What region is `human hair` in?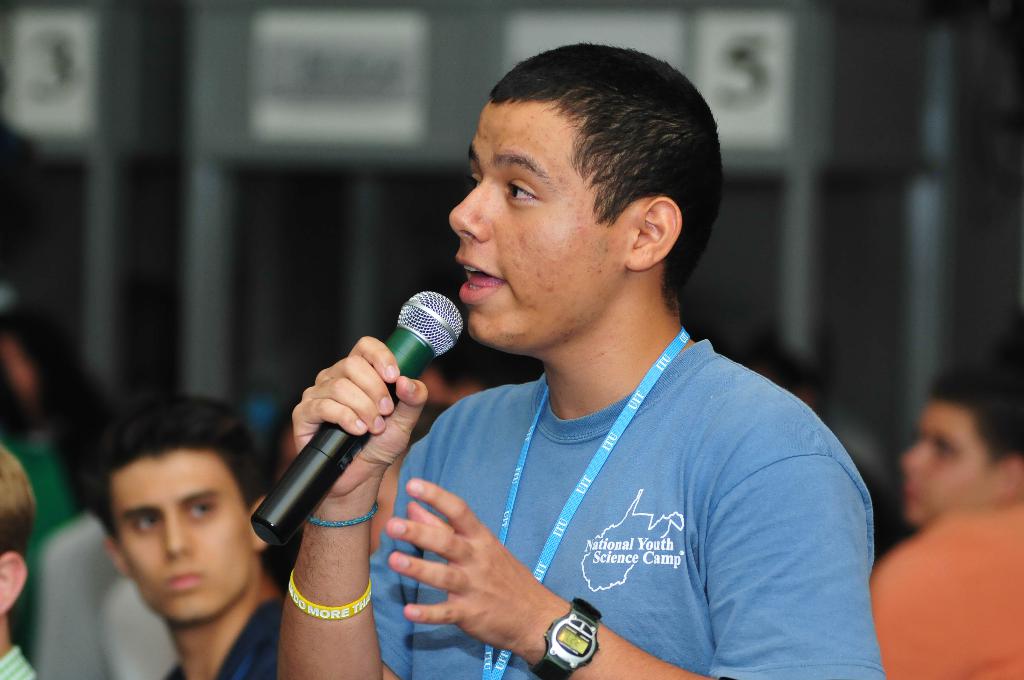
[931, 364, 1023, 467].
